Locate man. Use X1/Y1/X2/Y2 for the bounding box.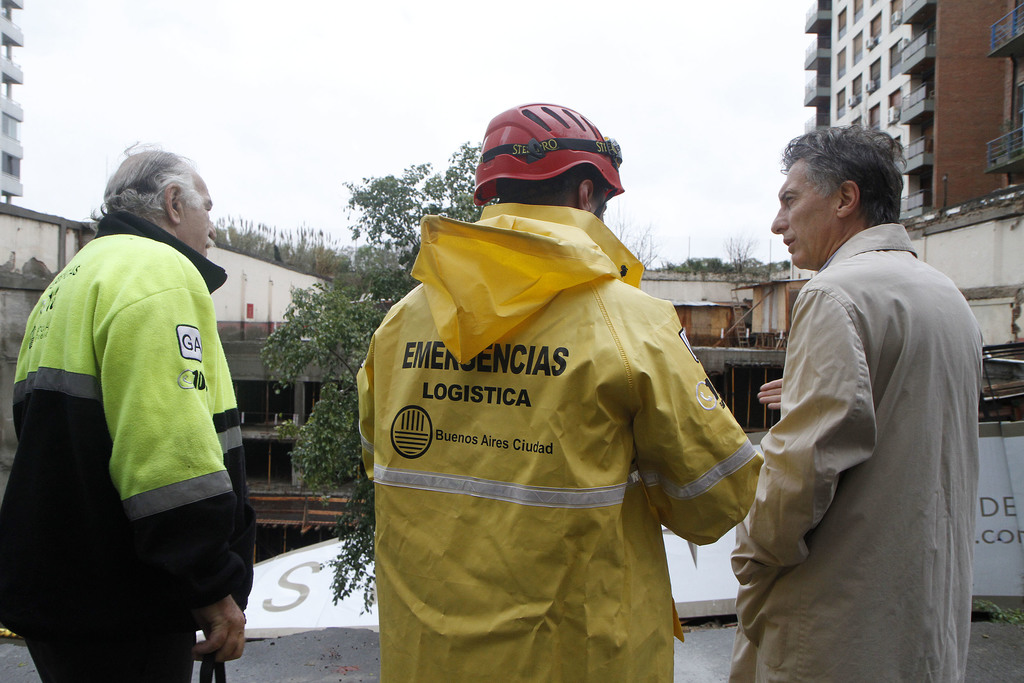
0/140/243/682.
